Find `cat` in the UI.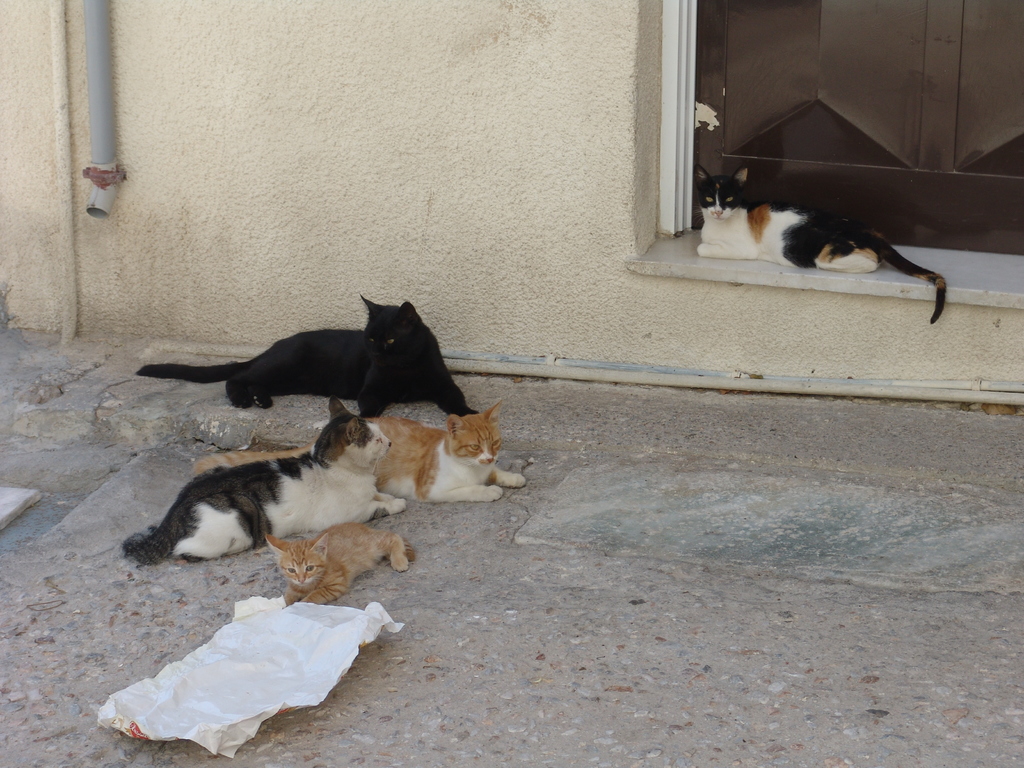
UI element at left=201, top=397, right=527, bottom=503.
